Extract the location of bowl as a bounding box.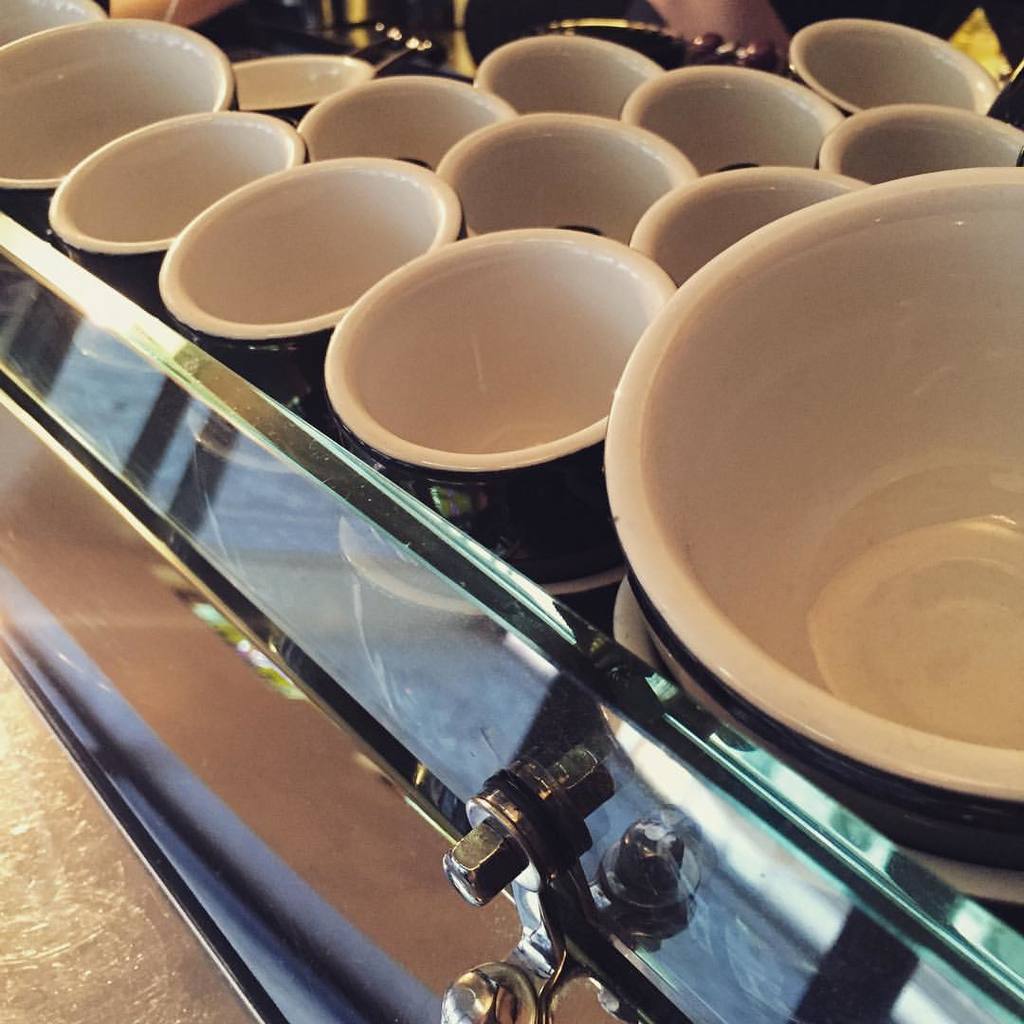
<bbox>0, 20, 238, 188</bbox>.
